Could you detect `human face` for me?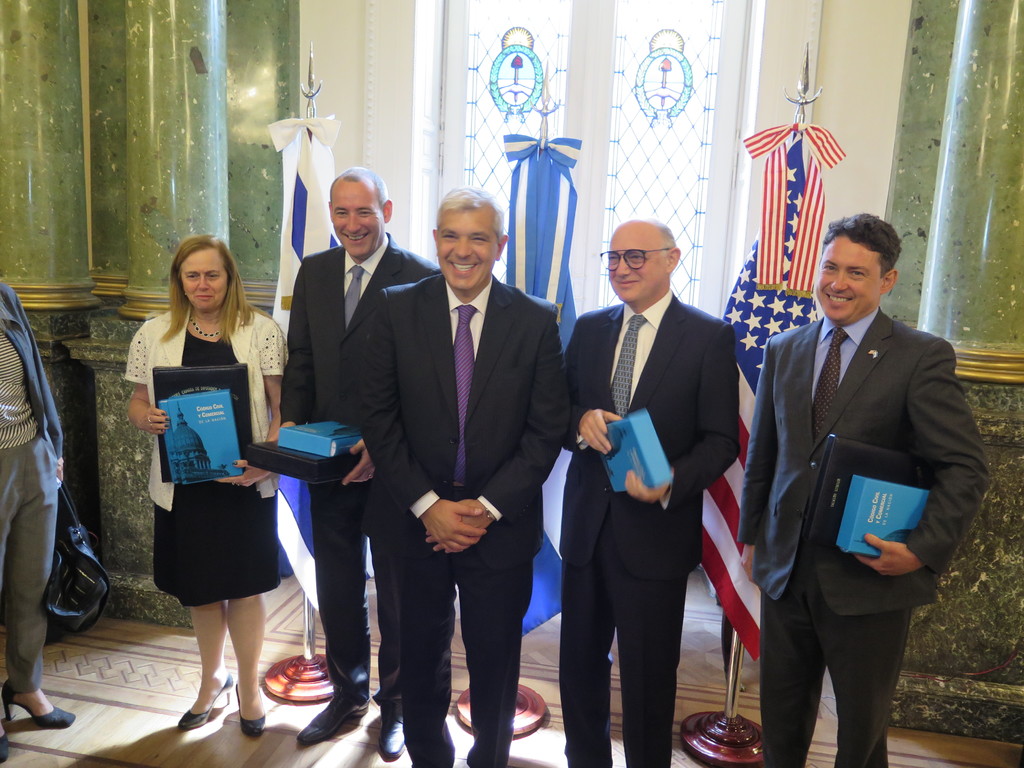
Detection result: crop(330, 184, 383, 258).
